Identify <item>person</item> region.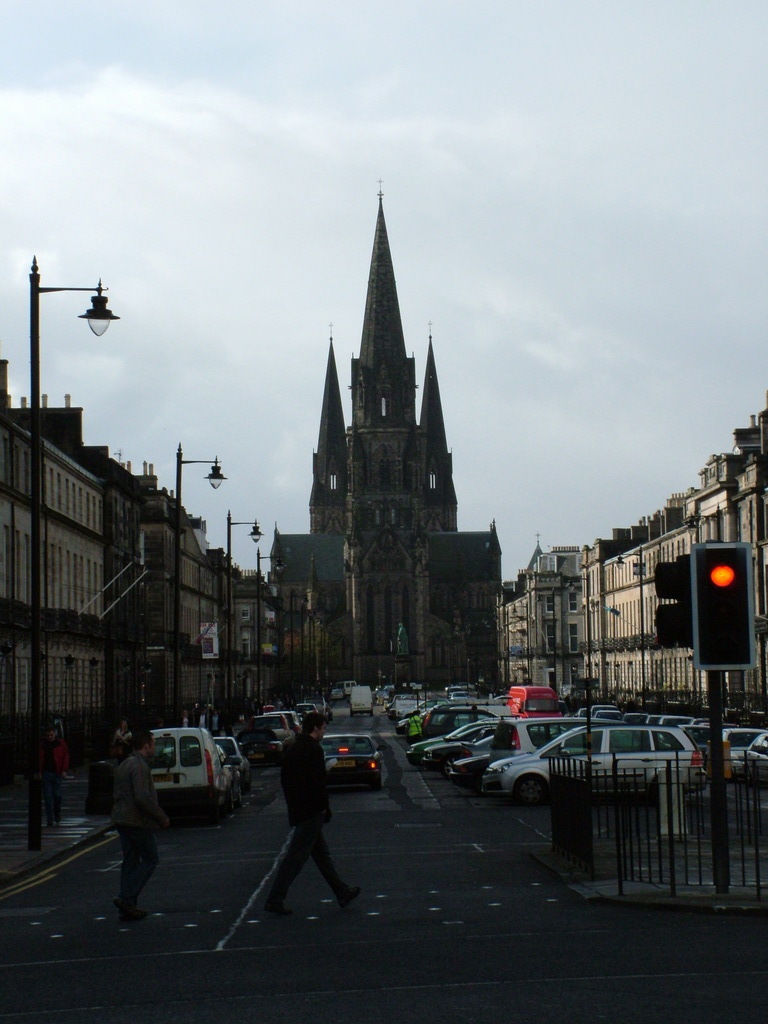
Region: {"left": 111, "top": 721, "right": 132, "bottom": 756}.
